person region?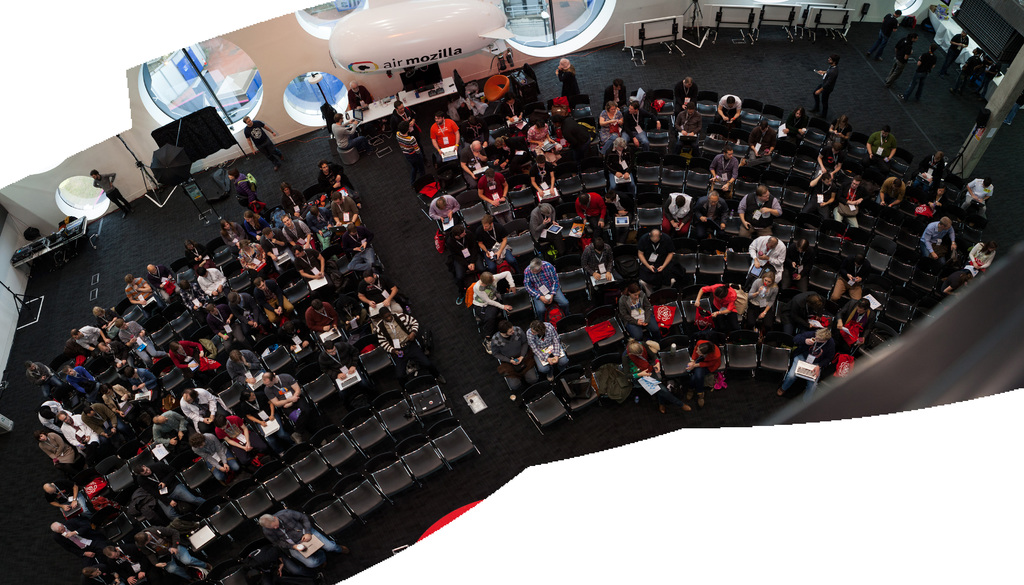
{"left": 229, "top": 165, "right": 257, "bottom": 212}
